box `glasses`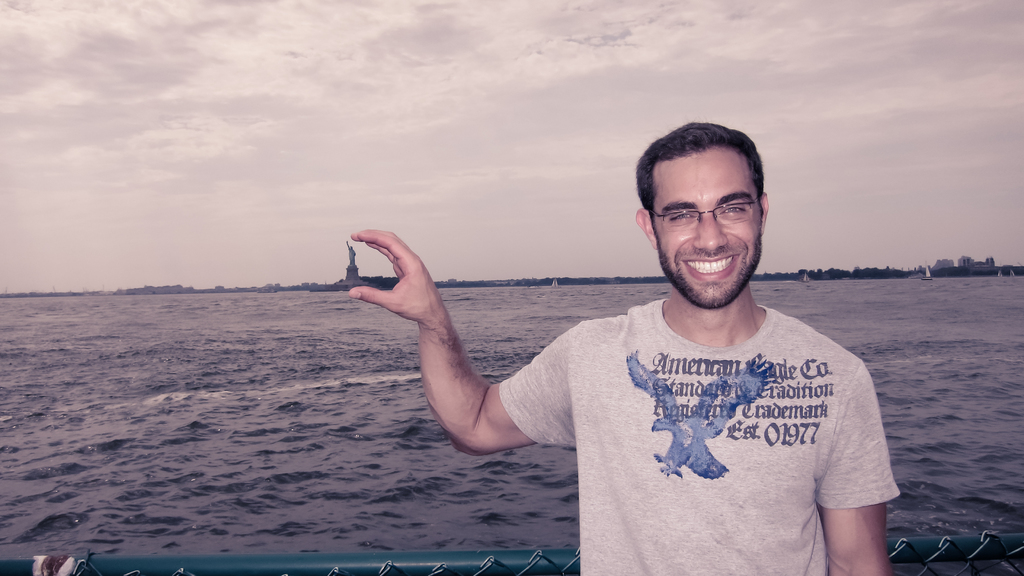
[x1=650, y1=191, x2=766, y2=231]
